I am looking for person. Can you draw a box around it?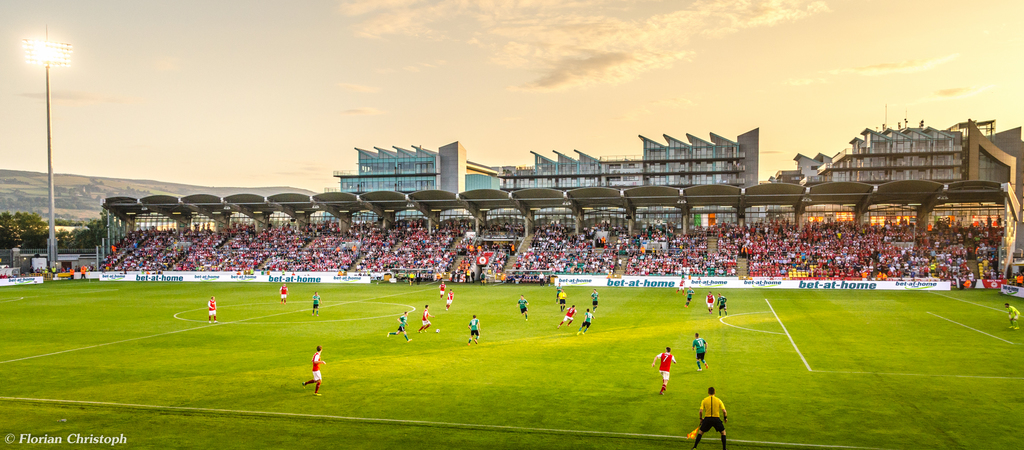
Sure, the bounding box is (x1=80, y1=262, x2=89, y2=277).
